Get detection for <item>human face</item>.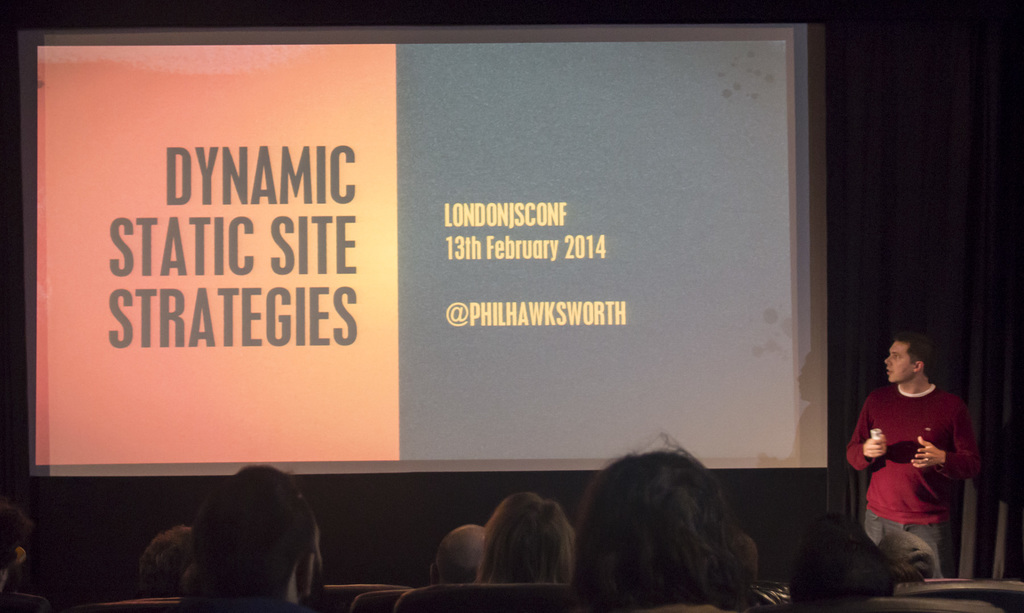
Detection: region(885, 342, 911, 382).
